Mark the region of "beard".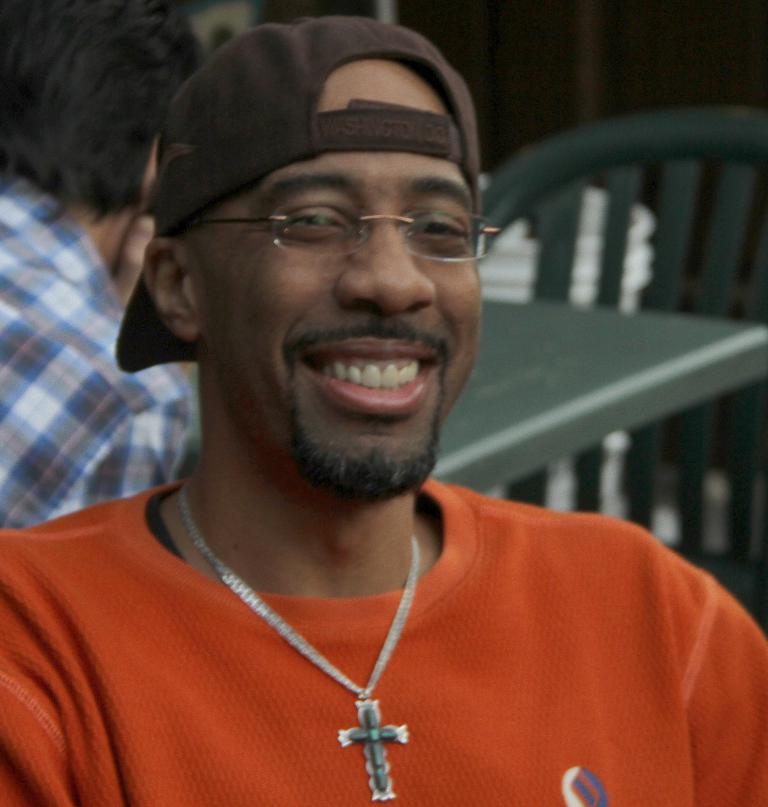
Region: bbox=[284, 314, 457, 508].
